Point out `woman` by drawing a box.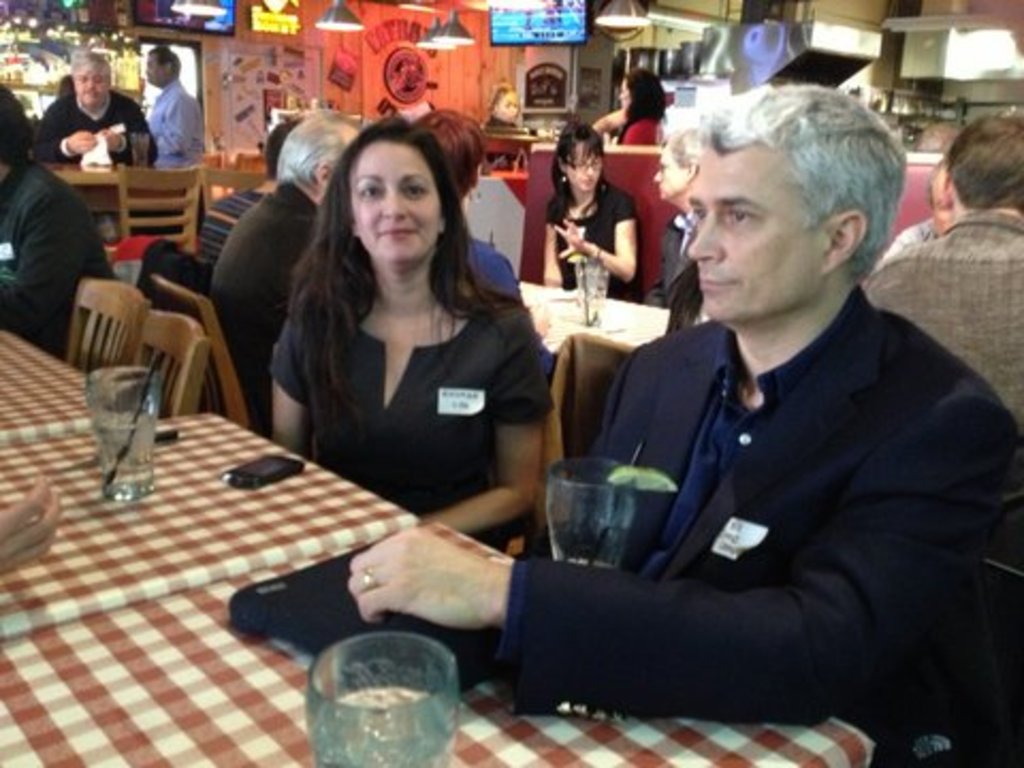
x1=235 y1=117 x2=557 y2=544.
